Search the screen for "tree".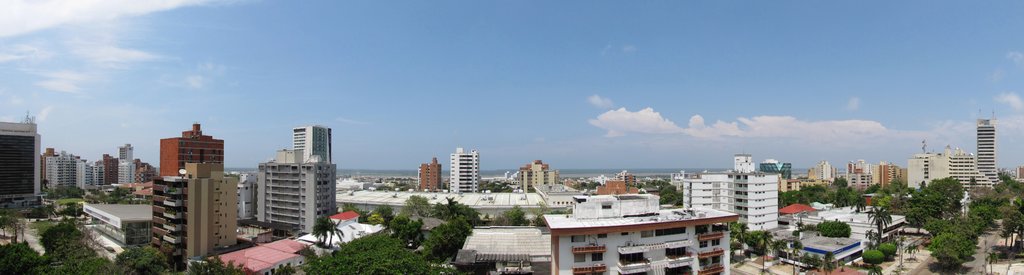
Found at (0,244,38,274).
